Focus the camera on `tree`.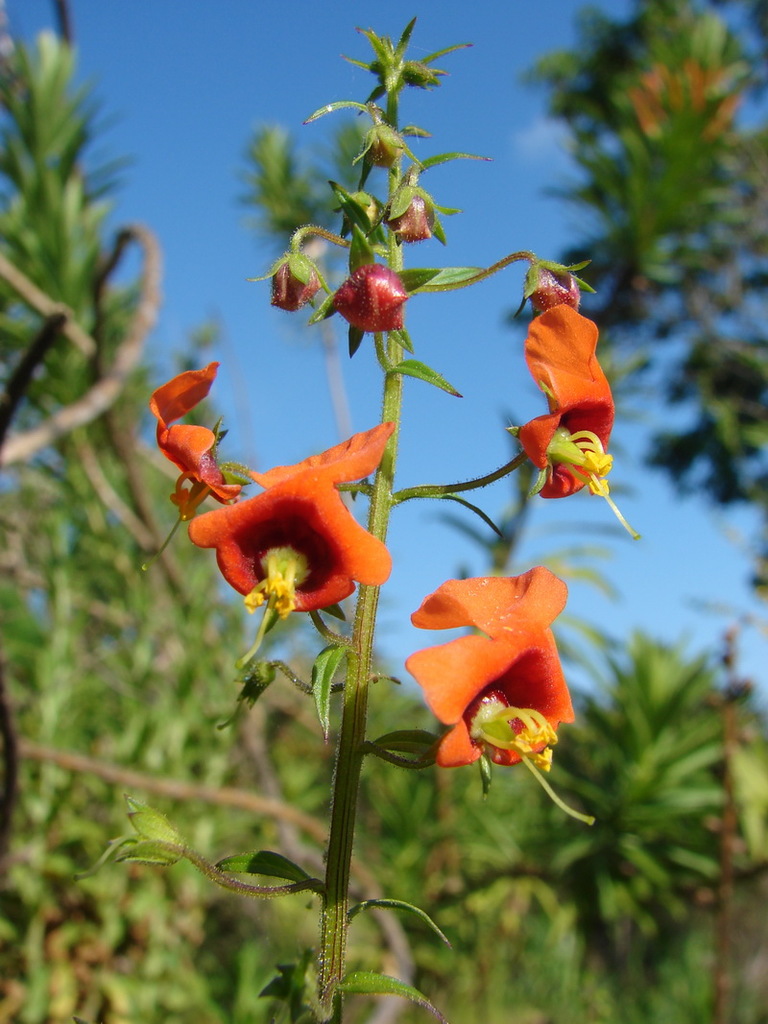
Focus region: box=[516, 25, 767, 455].
